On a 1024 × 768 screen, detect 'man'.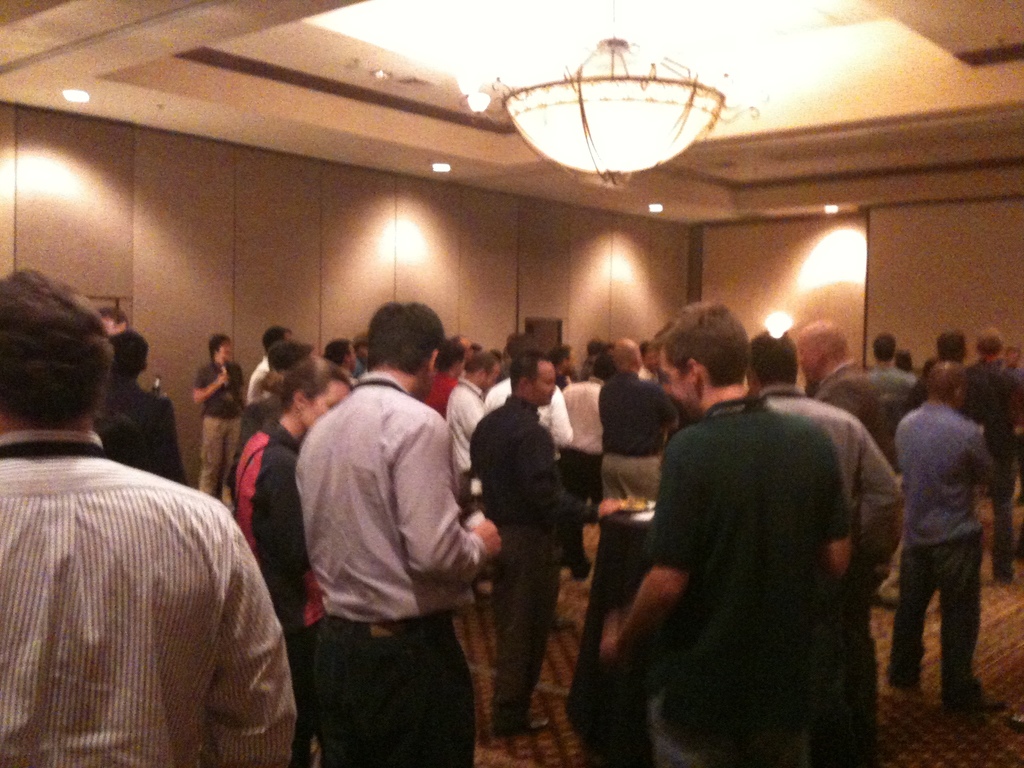
region(889, 361, 992, 712).
